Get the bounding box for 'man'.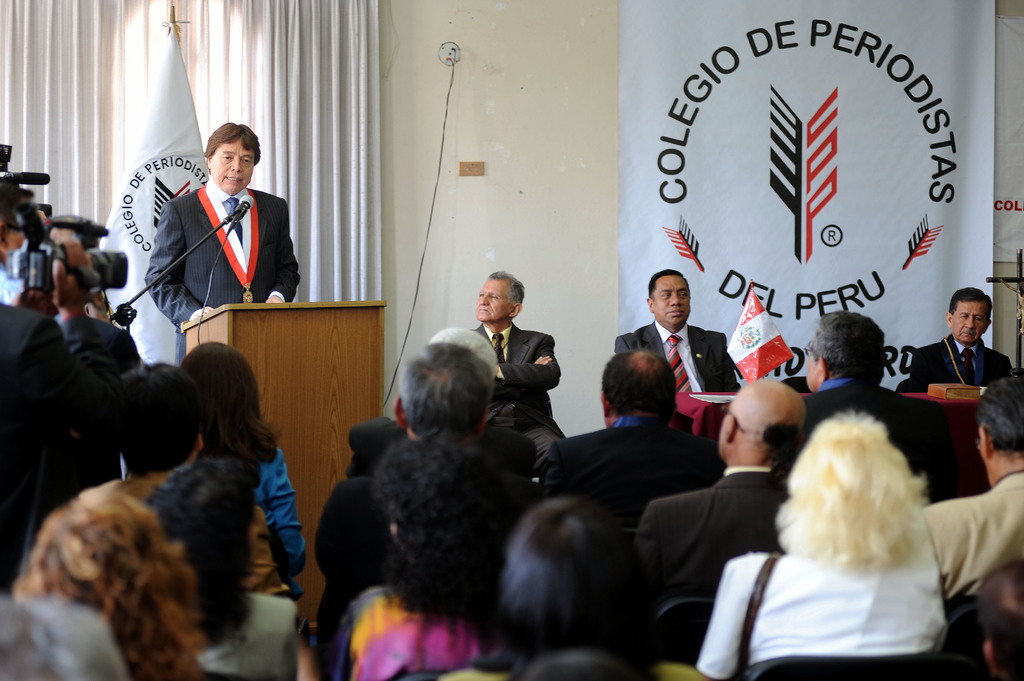
box(616, 266, 740, 392).
